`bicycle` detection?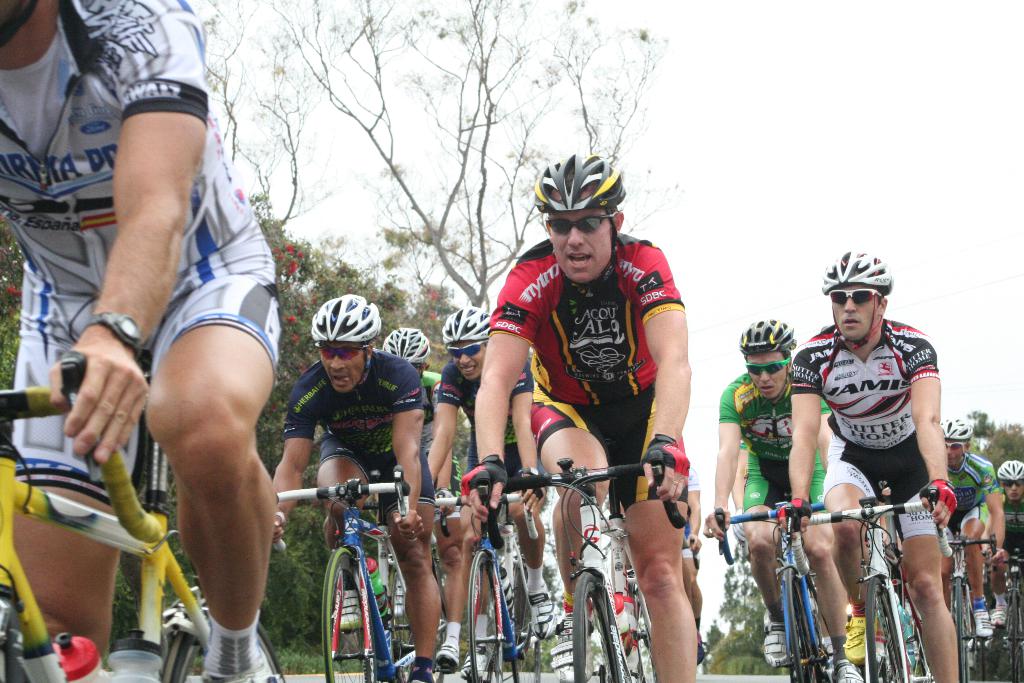
locate(462, 450, 691, 682)
